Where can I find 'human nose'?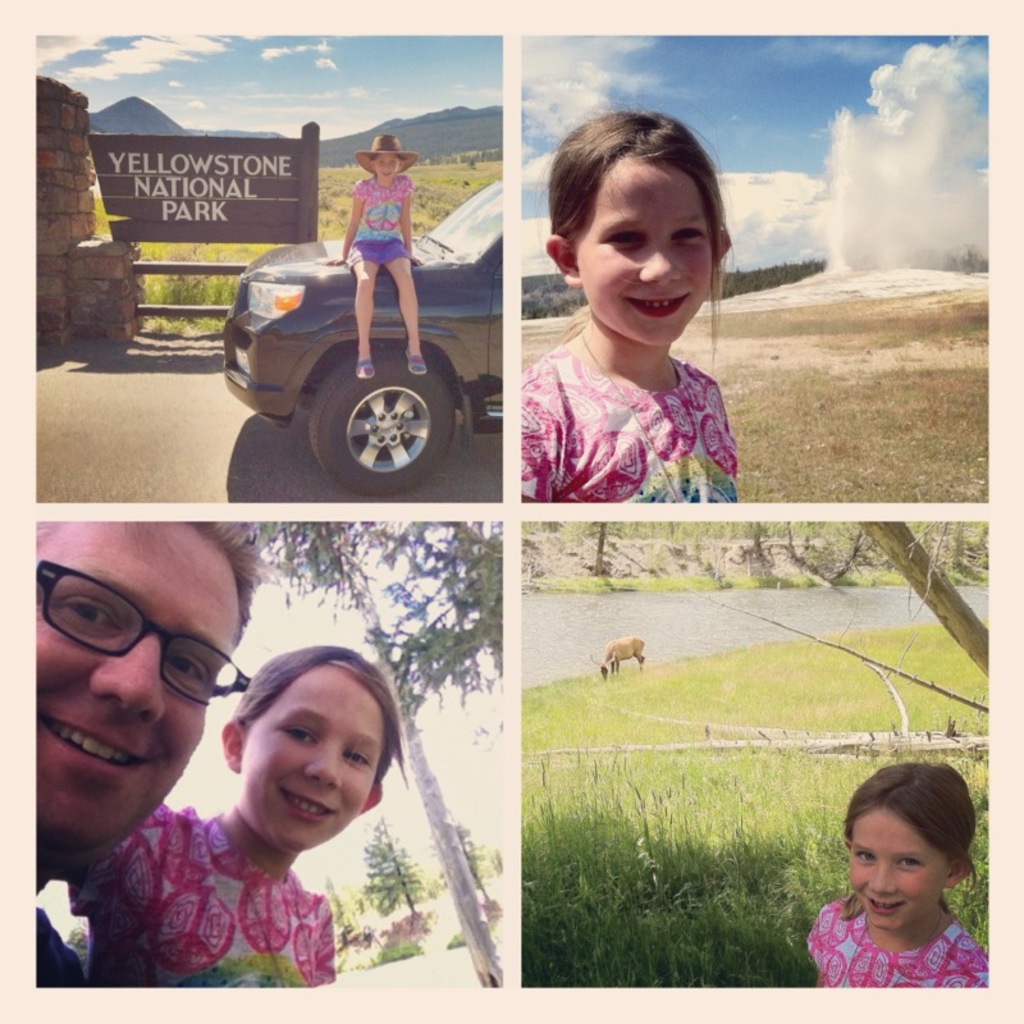
You can find it at [869,864,902,893].
